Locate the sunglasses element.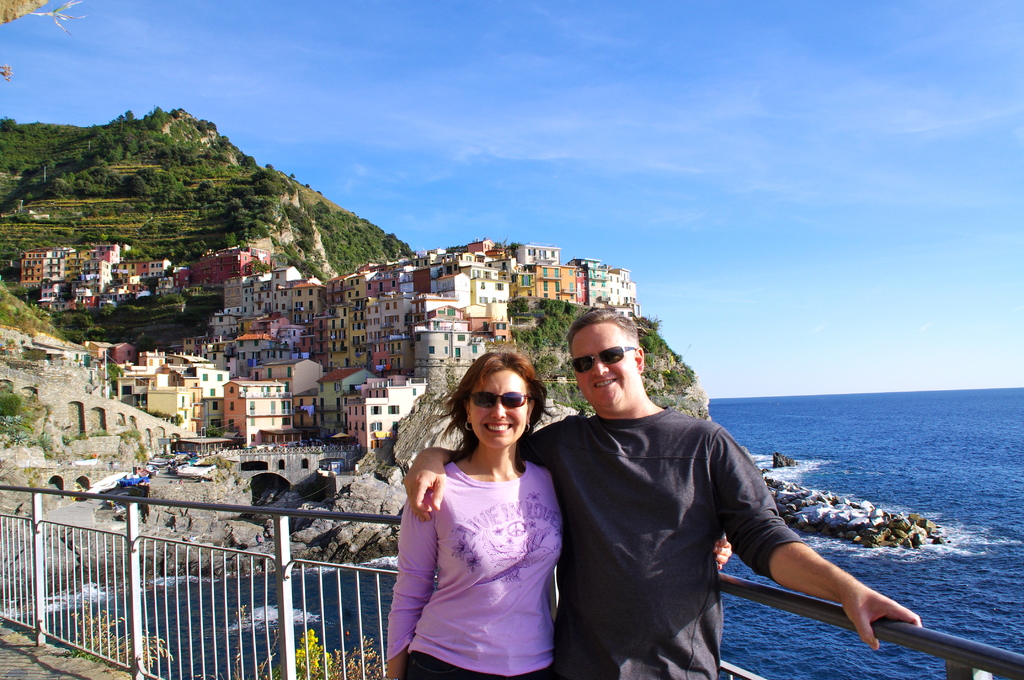
Element bbox: left=569, top=344, right=634, bottom=373.
